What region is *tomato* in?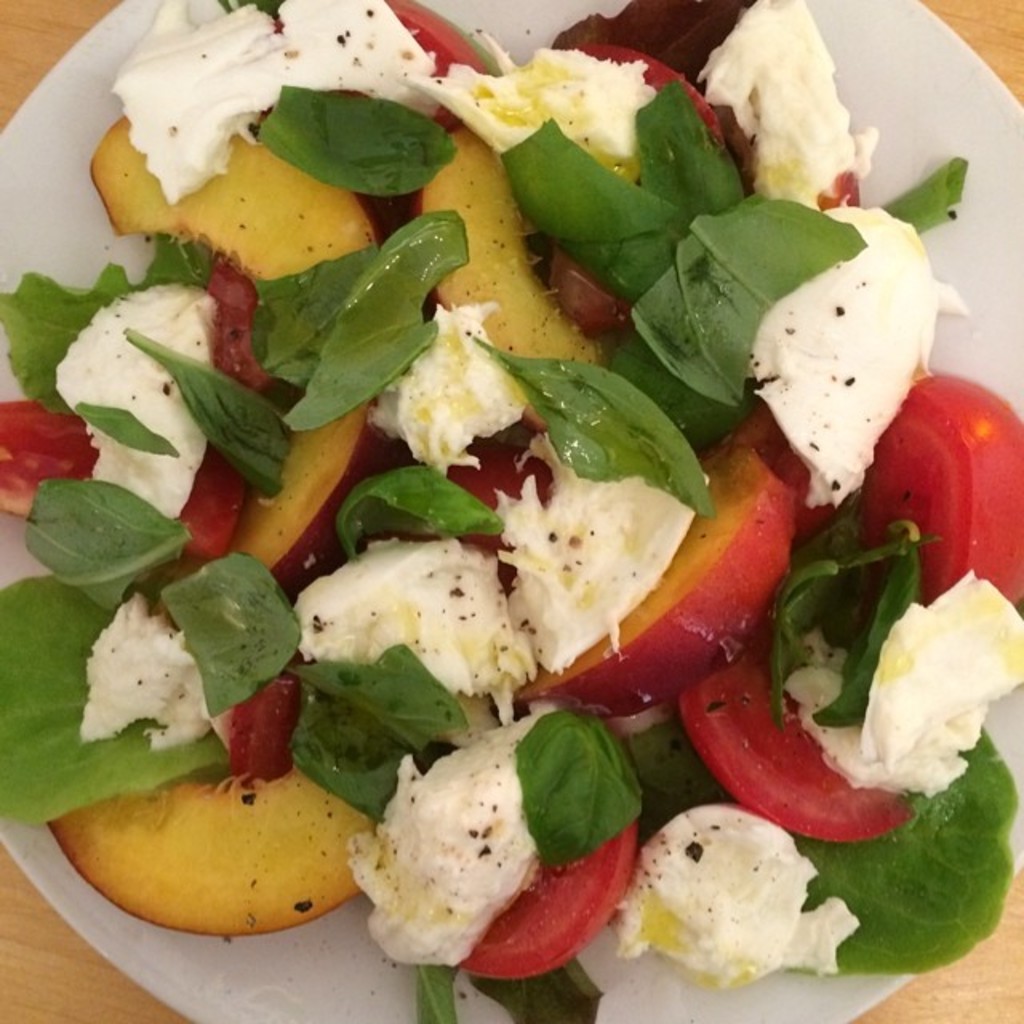
[left=219, top=677, right=288, bottom=779].
